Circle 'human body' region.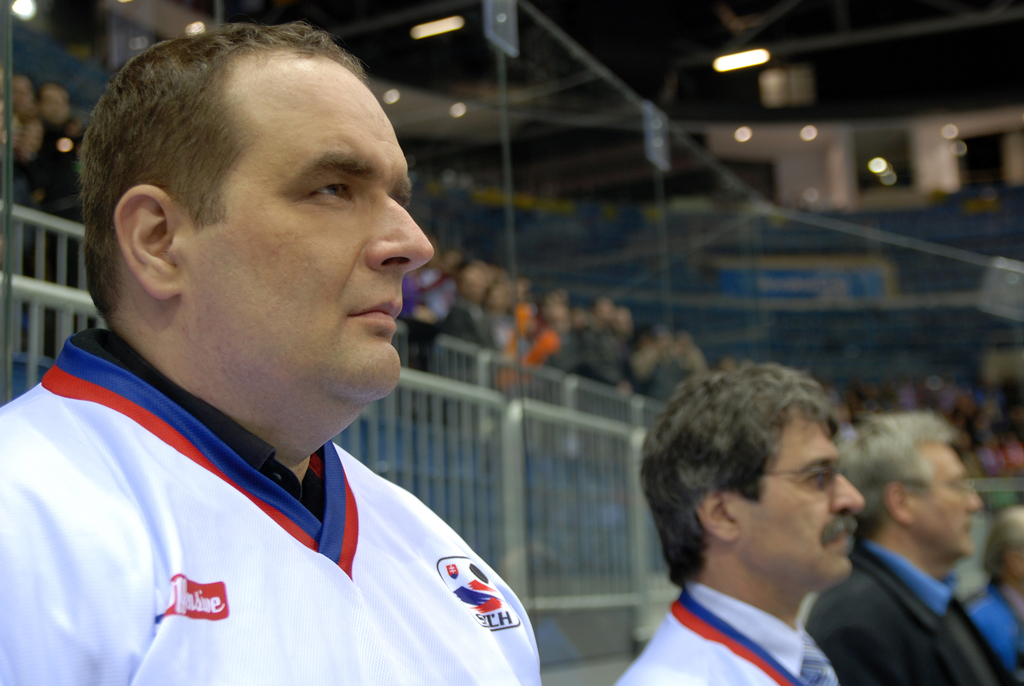
Region: [left=616, top=584, right=840, bottom=685].
